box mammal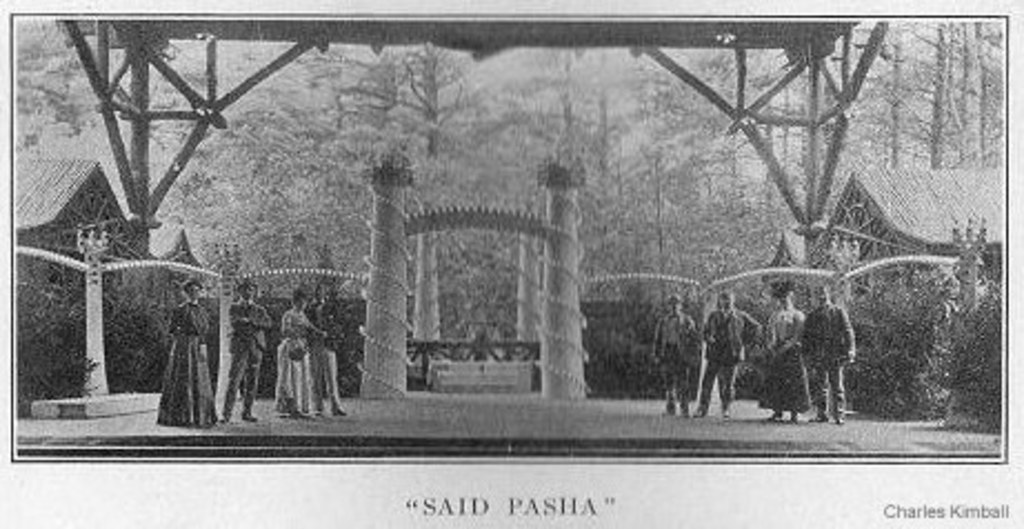
box=[789, 289, 864, 422]
